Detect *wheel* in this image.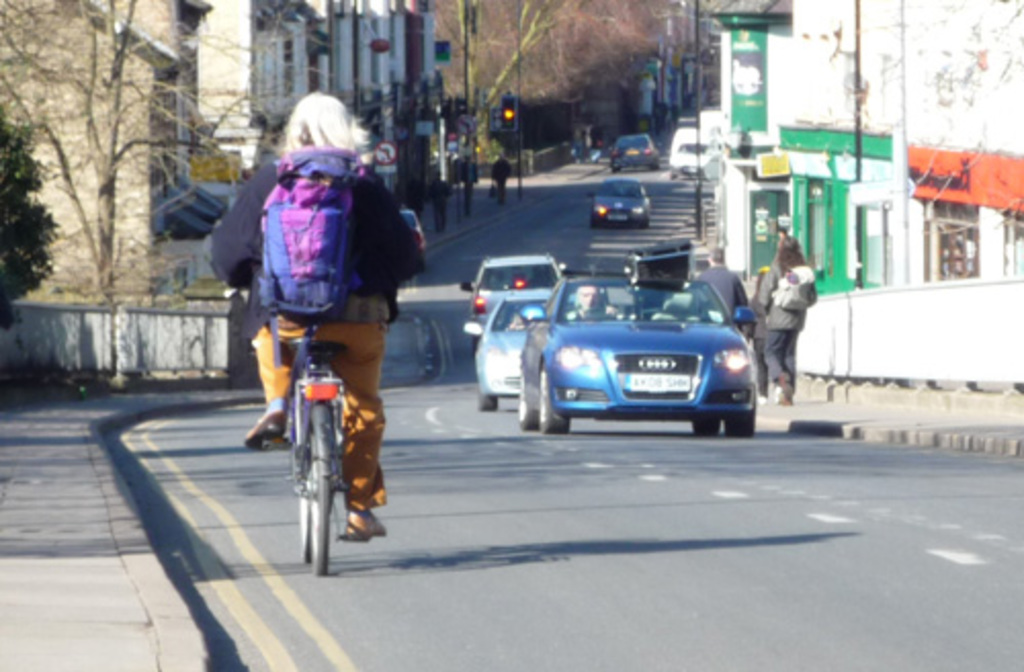
Detection: {"left": 725, "top": 404, "right": 752, "bottom": 434}.
